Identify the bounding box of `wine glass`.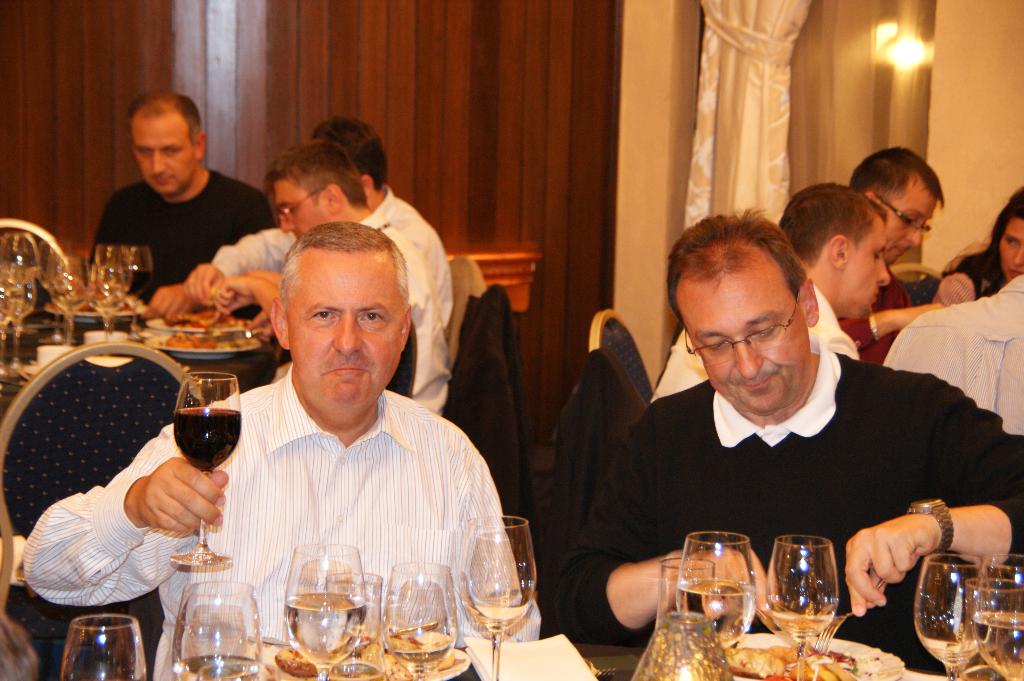
972/579/1023/680.
